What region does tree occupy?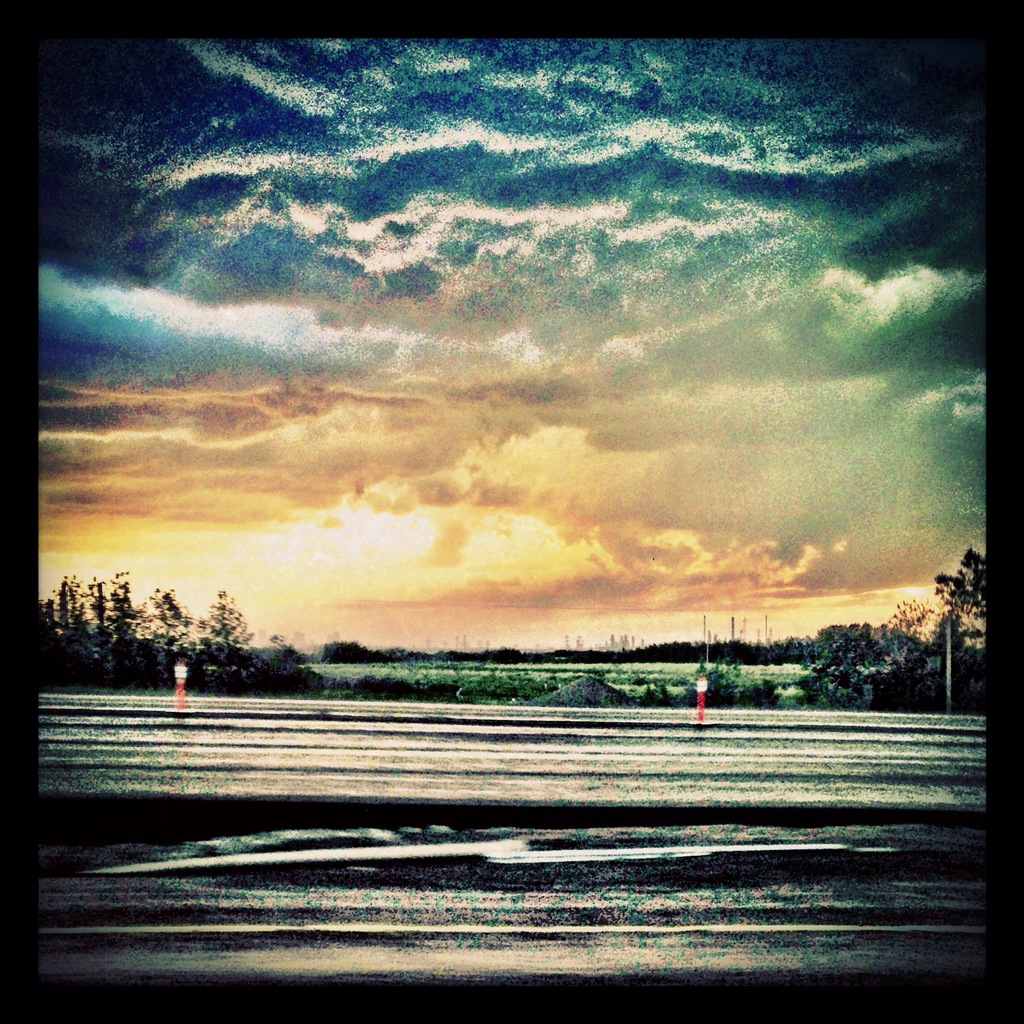
bbox=[870, 581, 934, 643].
